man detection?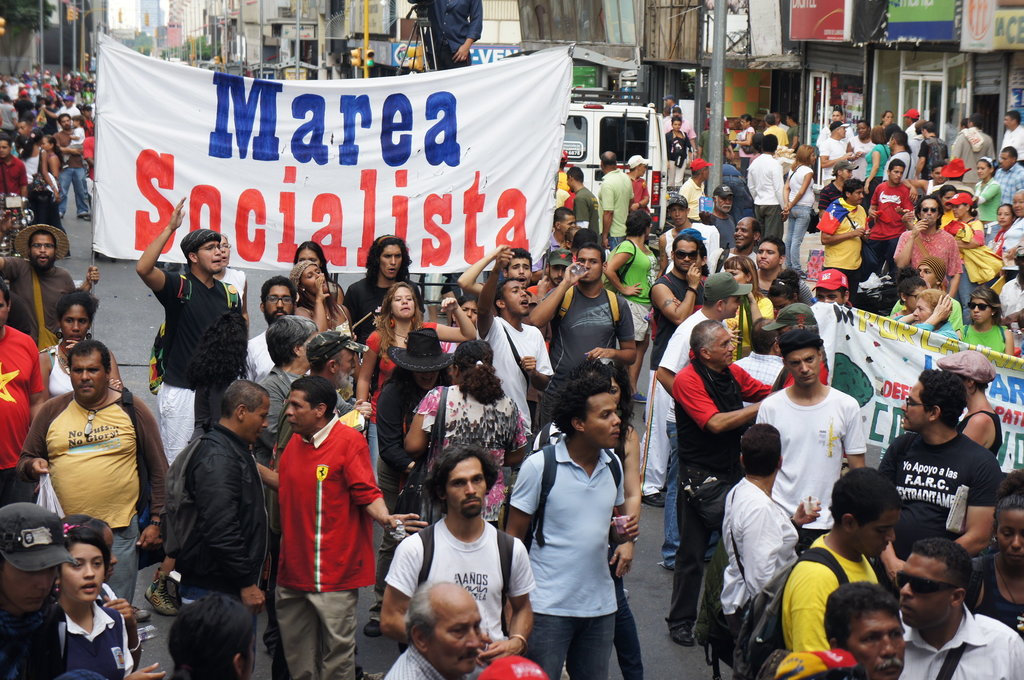
(left=753, top=329, right=873, bottom=558)
